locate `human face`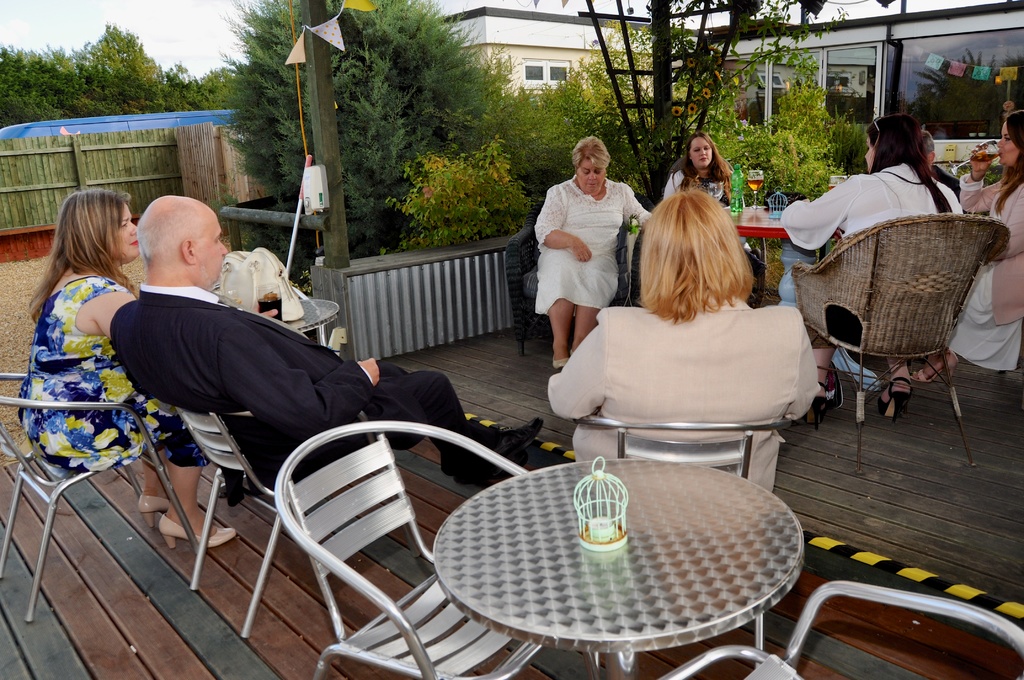
bbox(693, 139, 714, 170)
